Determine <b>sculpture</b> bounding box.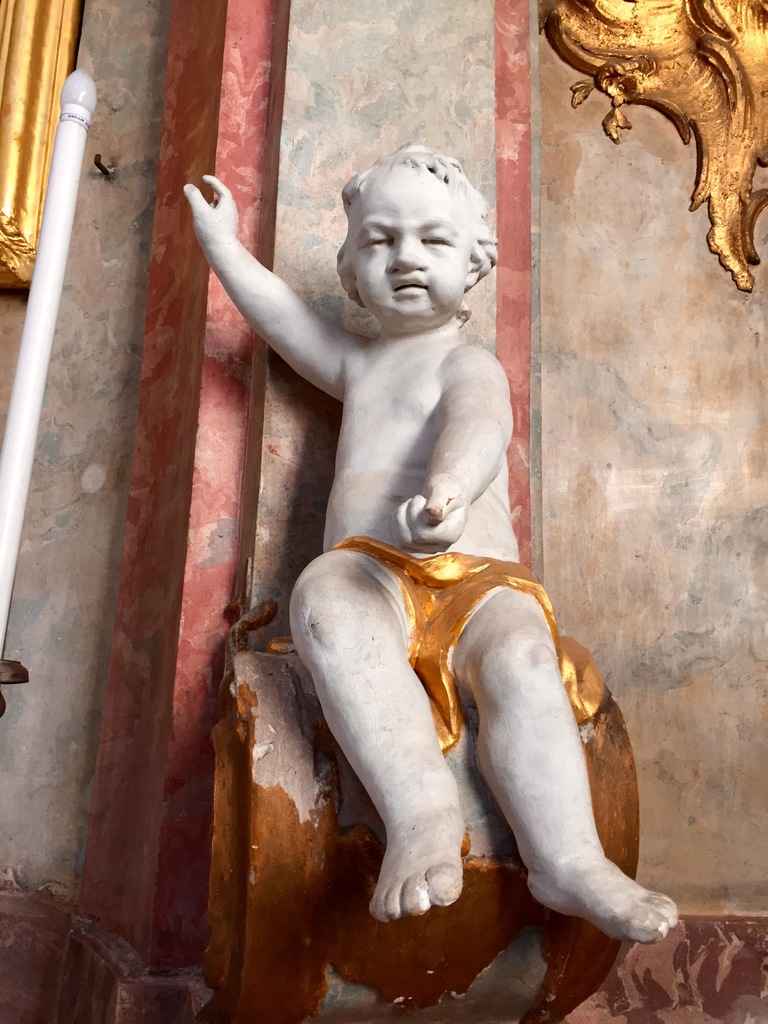
Determined: BBox(191, 170, 644, 990).
